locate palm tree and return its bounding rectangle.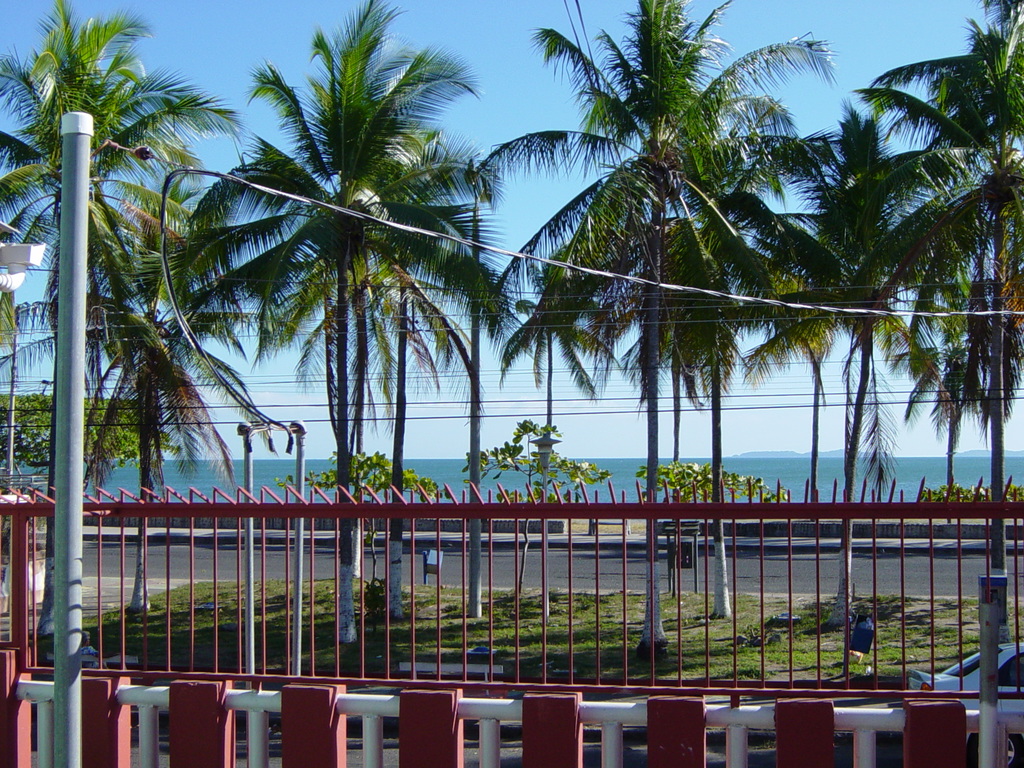
897/151/1023/525.
